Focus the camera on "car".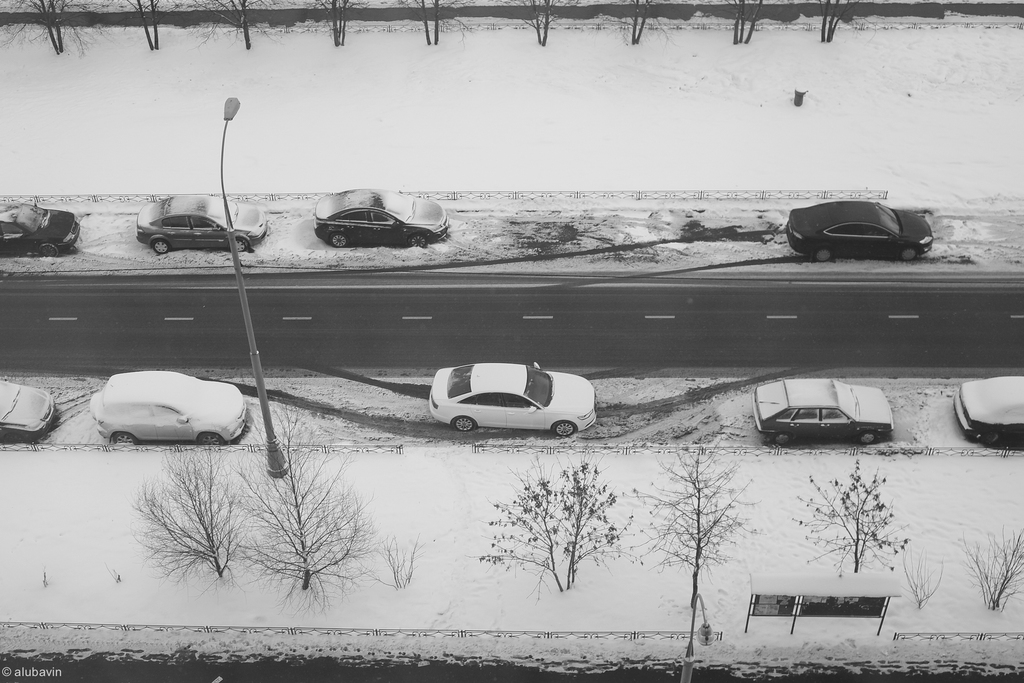
Focus region: 784,199,936,263.
